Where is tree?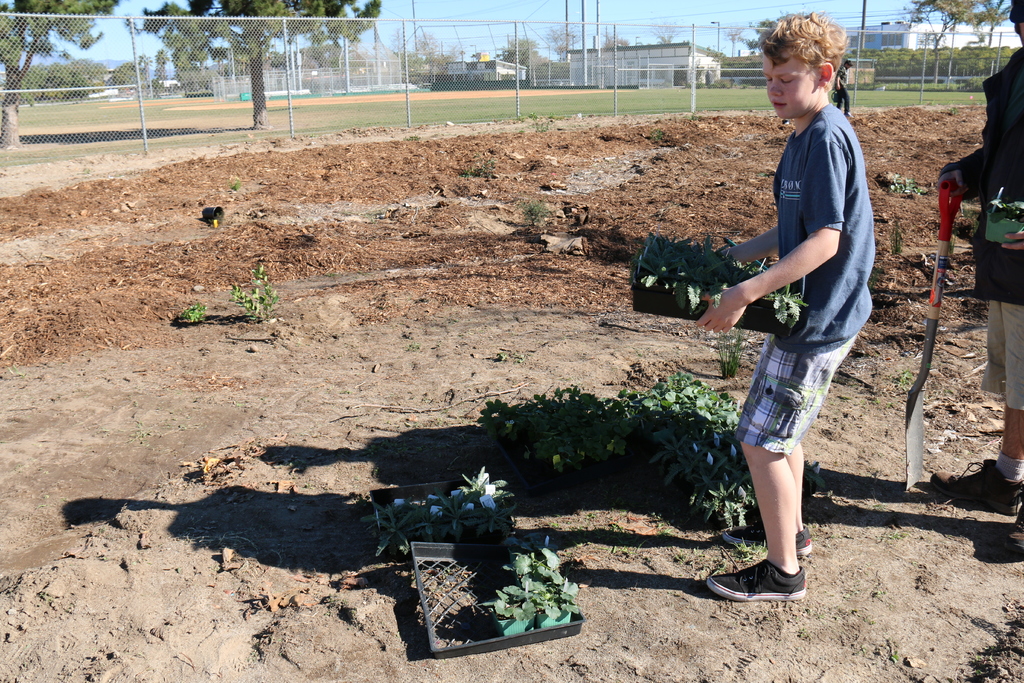
<bbox>648, 22, 680, 47</bbox>.
